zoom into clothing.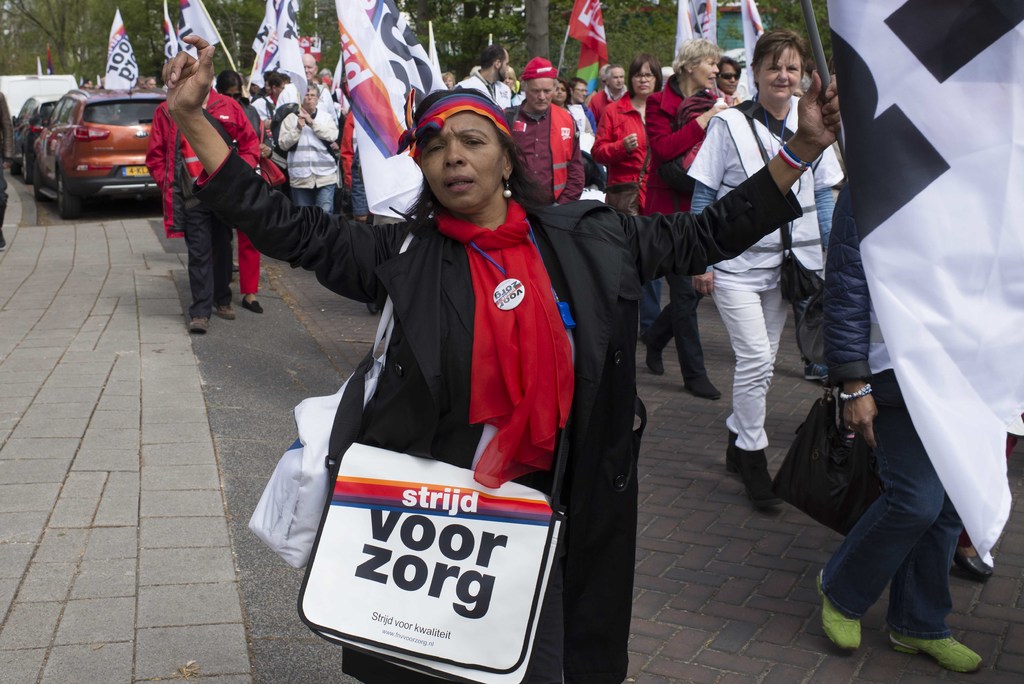
Zoom target: Rect(143, 86, 262, 318).
